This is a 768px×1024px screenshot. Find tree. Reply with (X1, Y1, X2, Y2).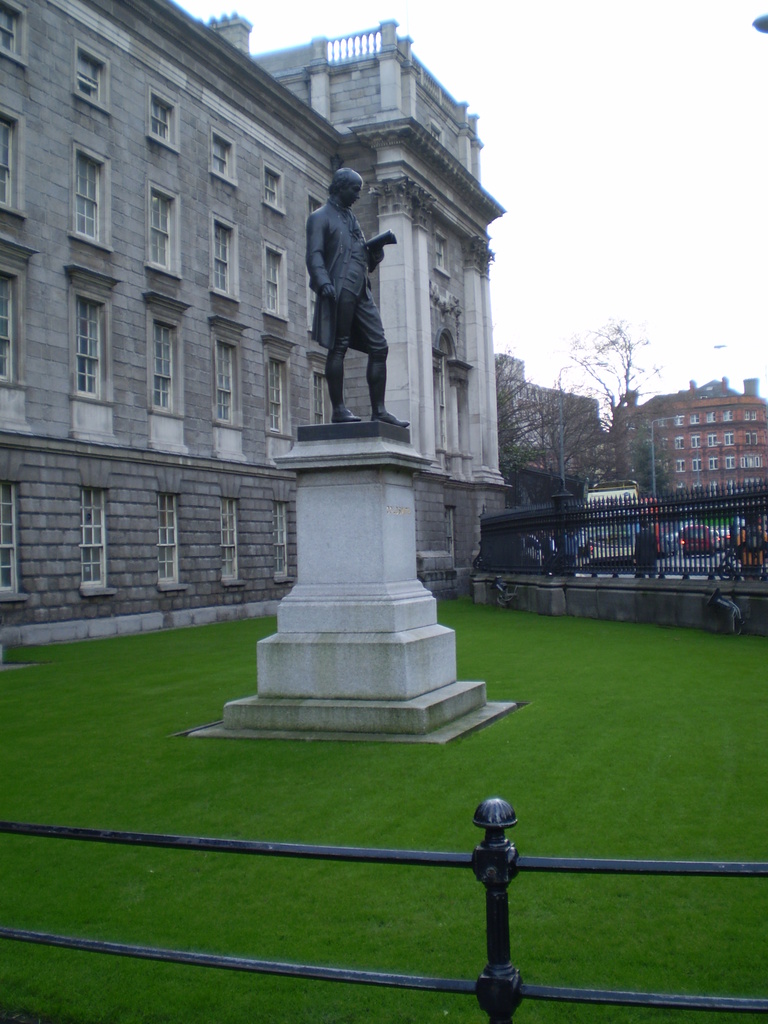
(563, 317, 663, 483).
